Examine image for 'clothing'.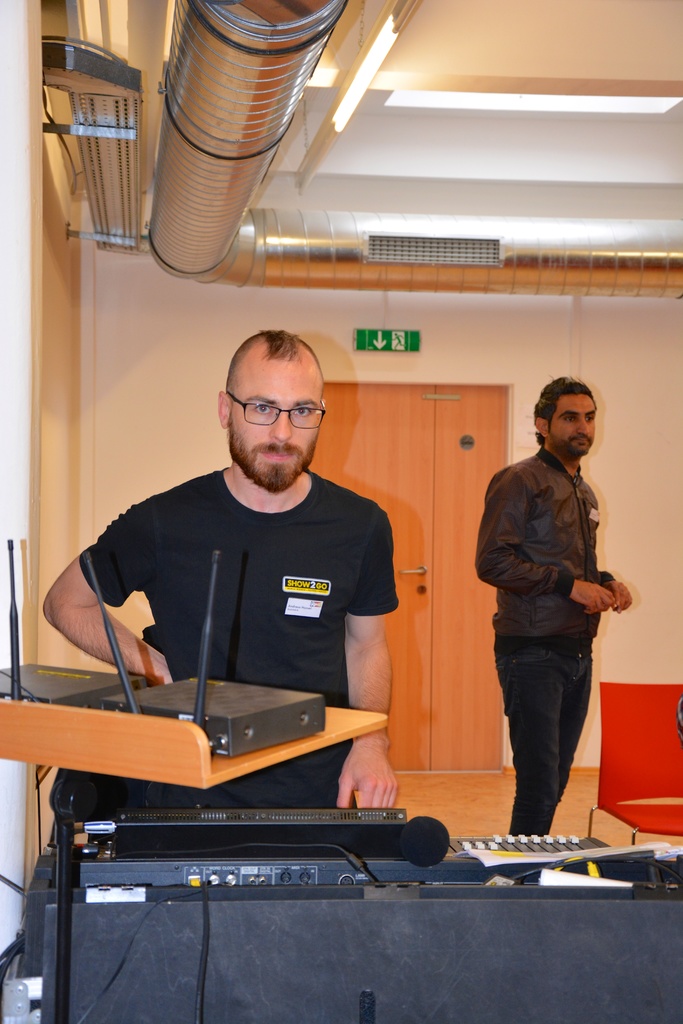
Examination result: x1=474, y1=400, x2=629, y2=829.
